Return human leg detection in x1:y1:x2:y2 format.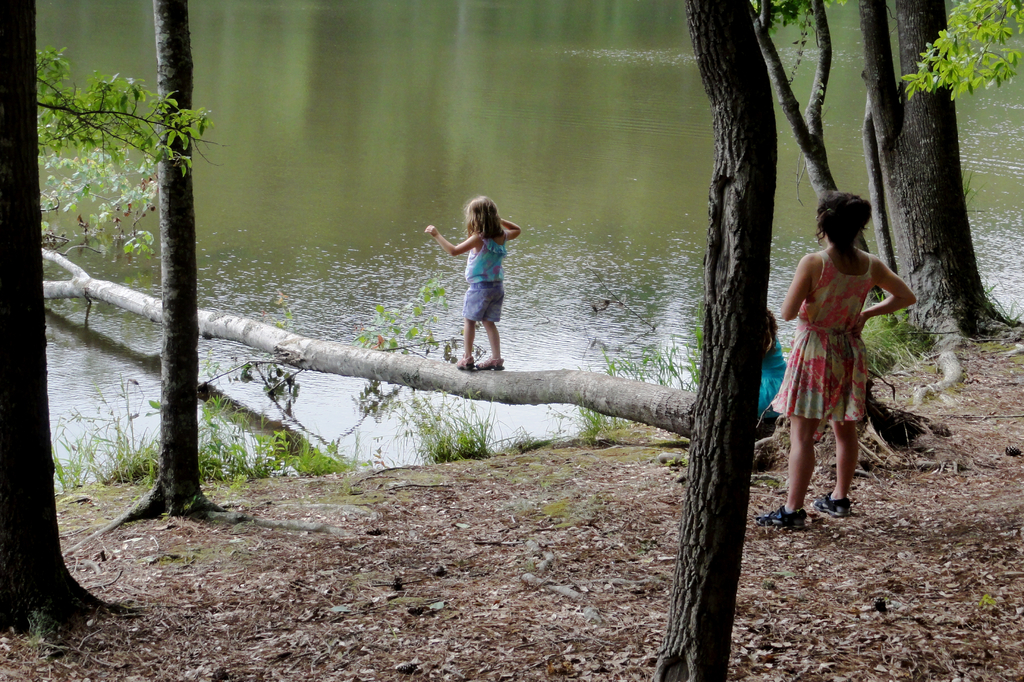
479:319:504:372.
